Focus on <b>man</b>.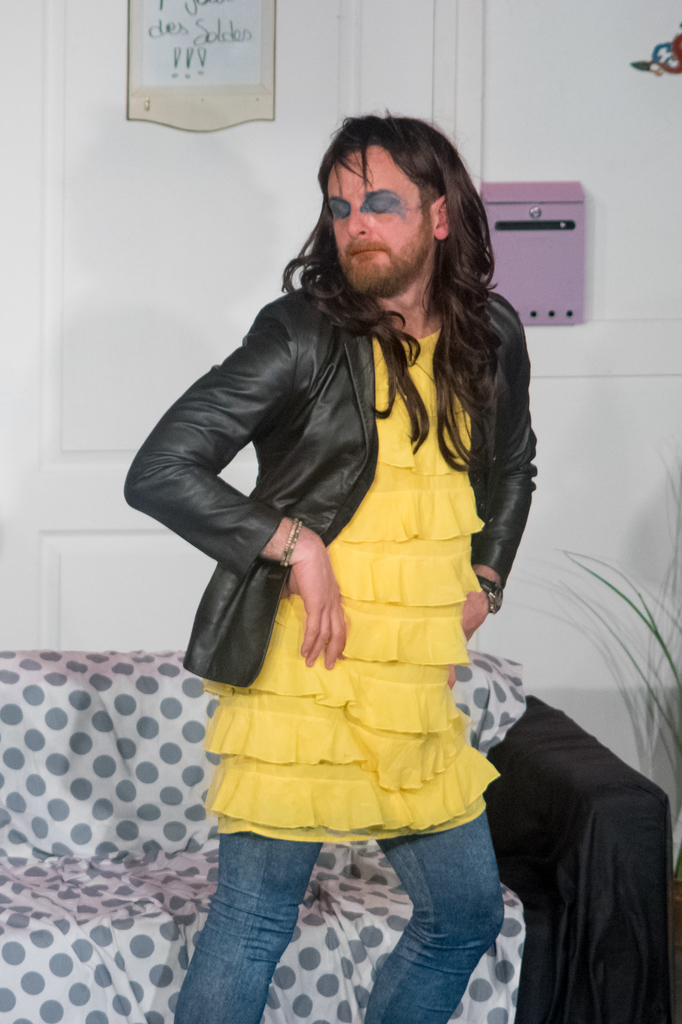
Focused at [127,96,551,1004].
